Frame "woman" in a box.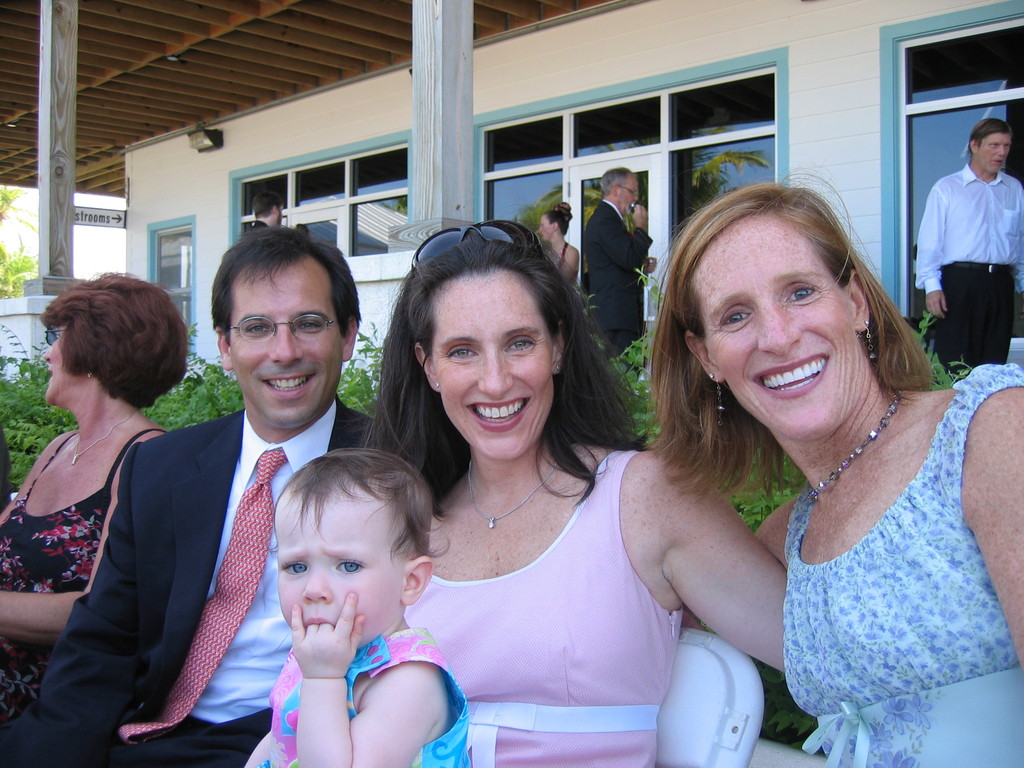
348/218/785/767.
